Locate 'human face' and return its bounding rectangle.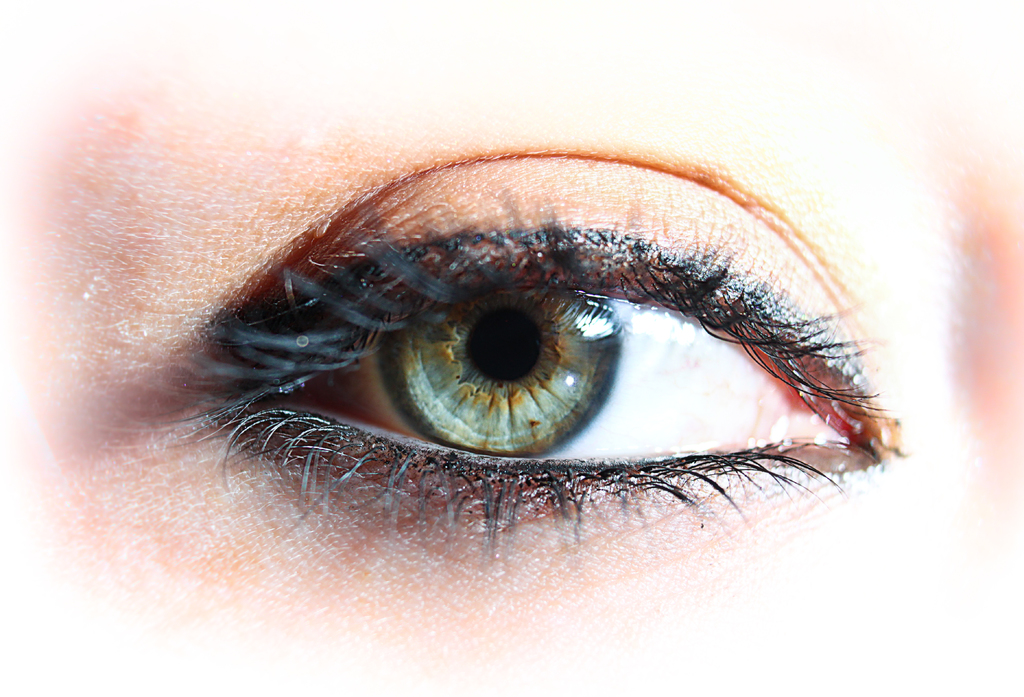
<region>49, 82, 1023, 629</region>.
